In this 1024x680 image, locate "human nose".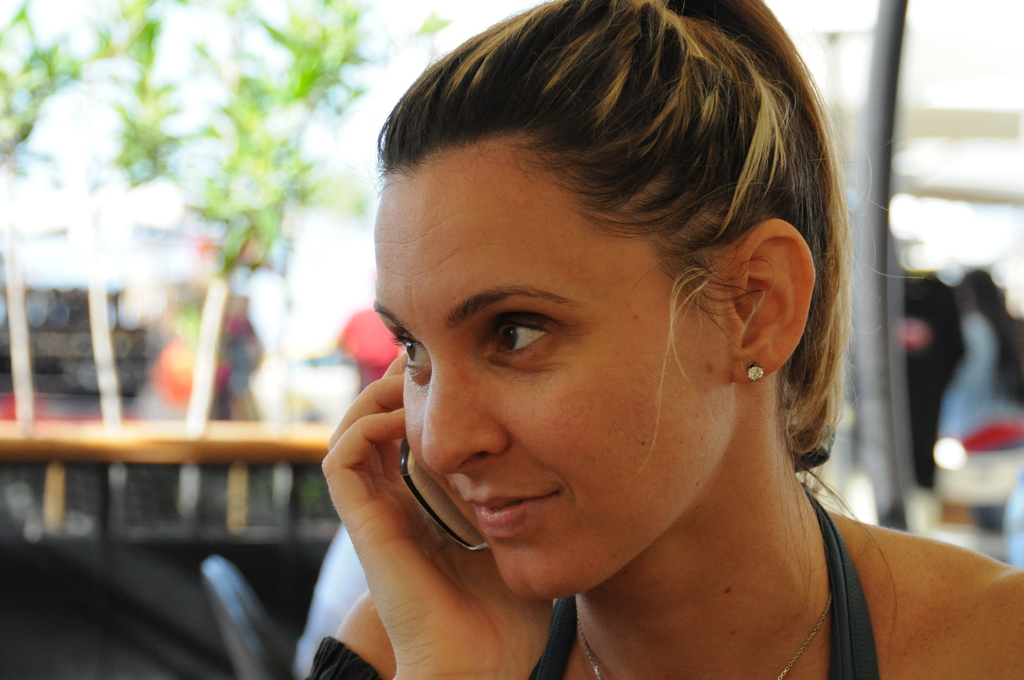
Bounding box: 419 370 506 470.
